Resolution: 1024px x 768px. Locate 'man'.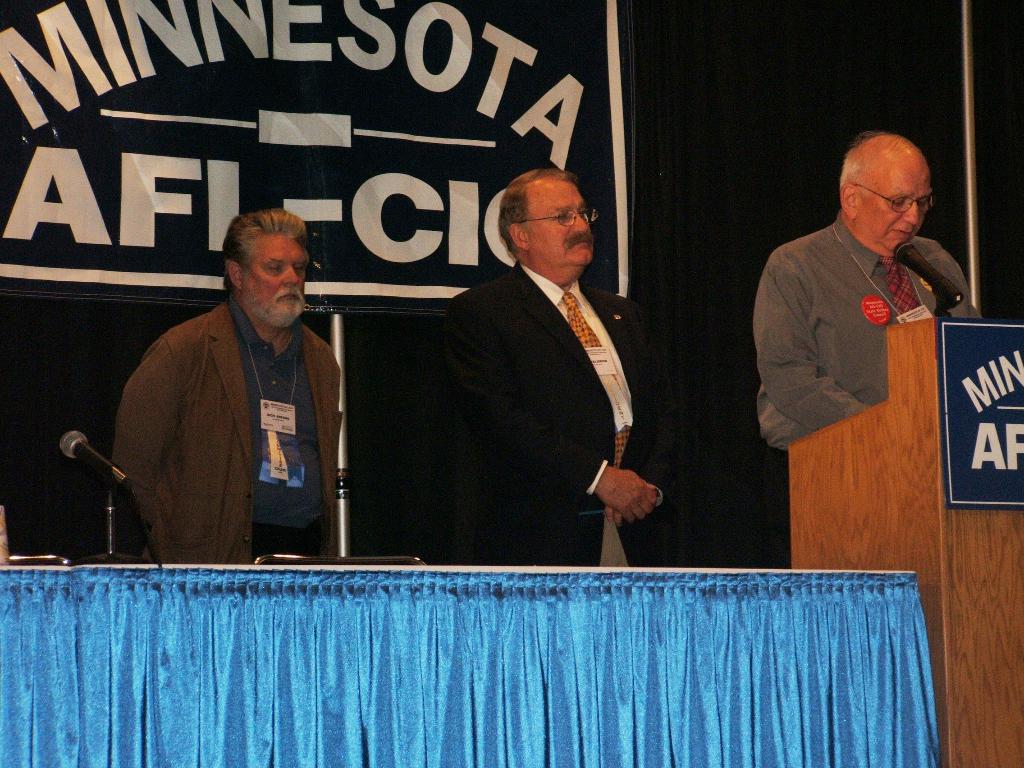
bbox=[756, 129, 979, 572].
